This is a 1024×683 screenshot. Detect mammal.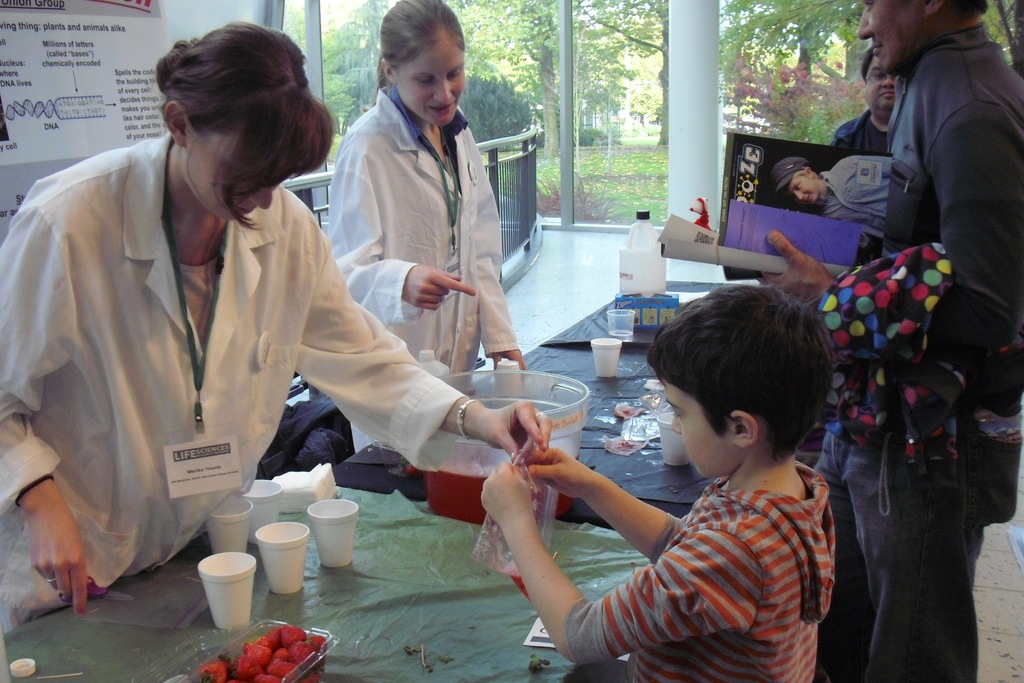
bbox(60, 61, 479, 658).
